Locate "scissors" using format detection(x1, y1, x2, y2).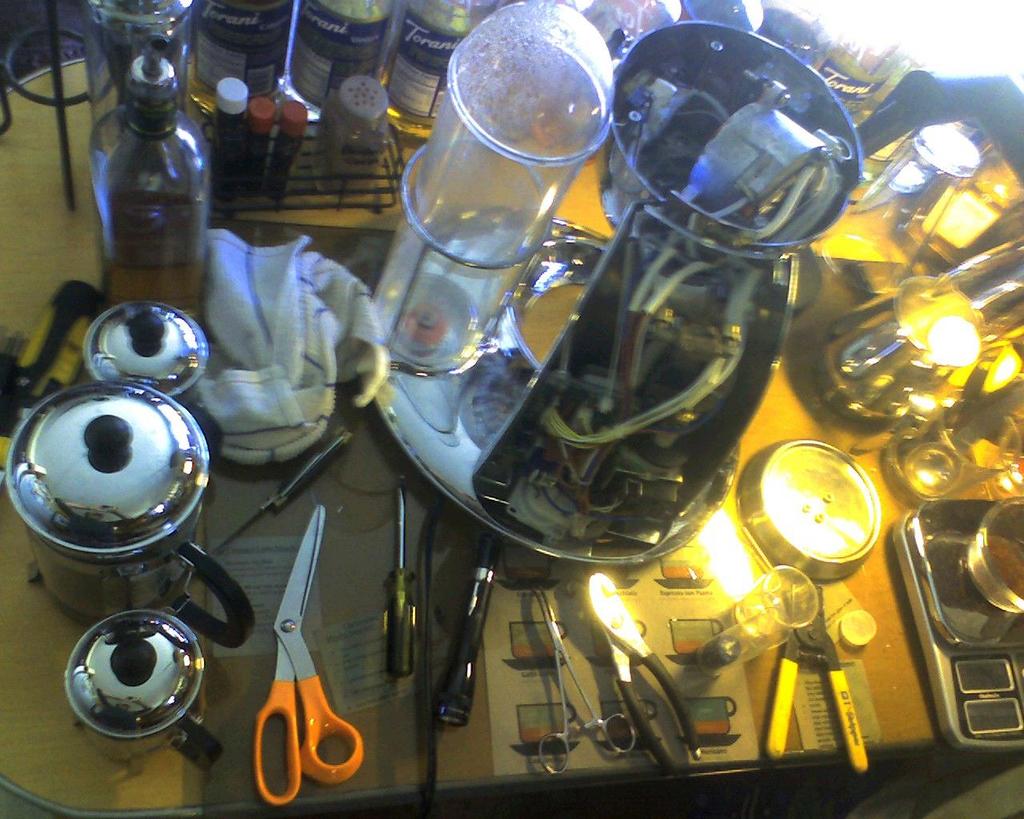
detection(228, 506, 365, 807).
